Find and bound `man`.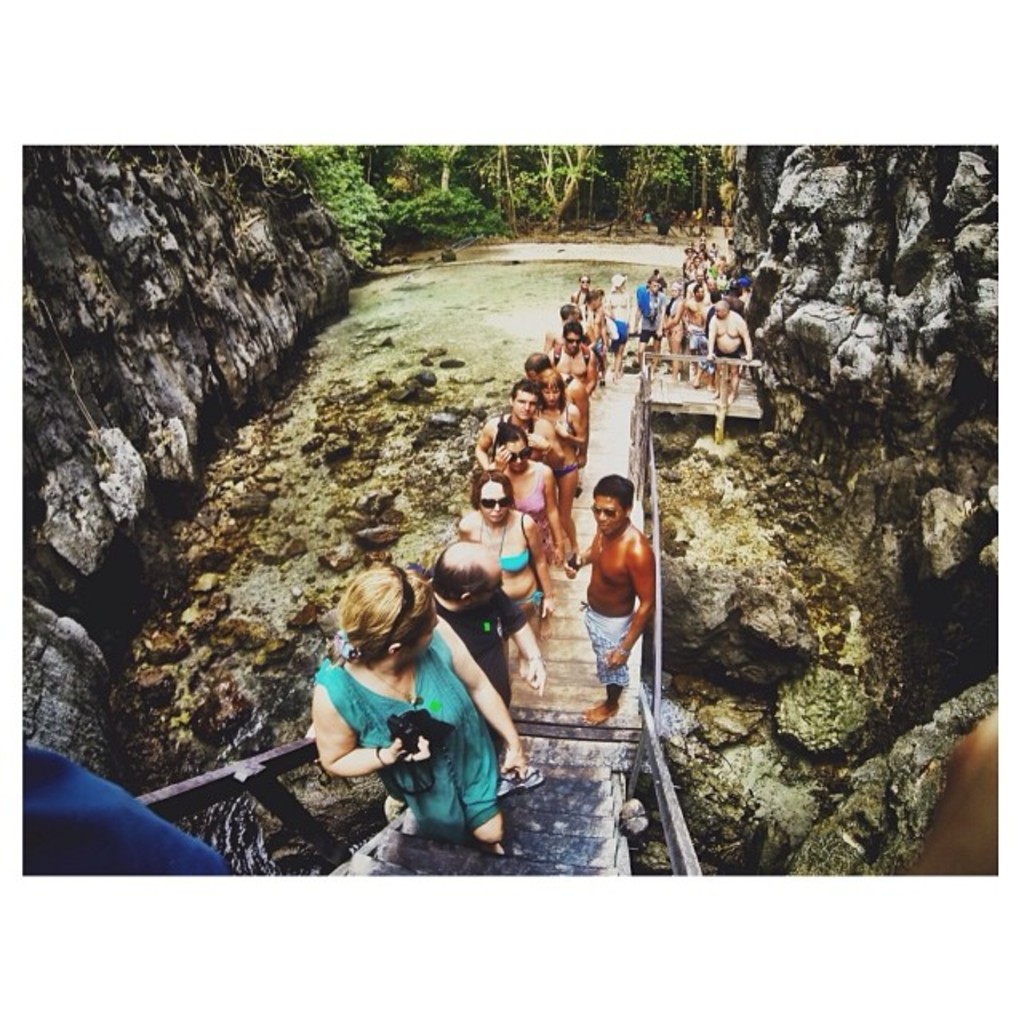
Bound: 682:285:710:382.
